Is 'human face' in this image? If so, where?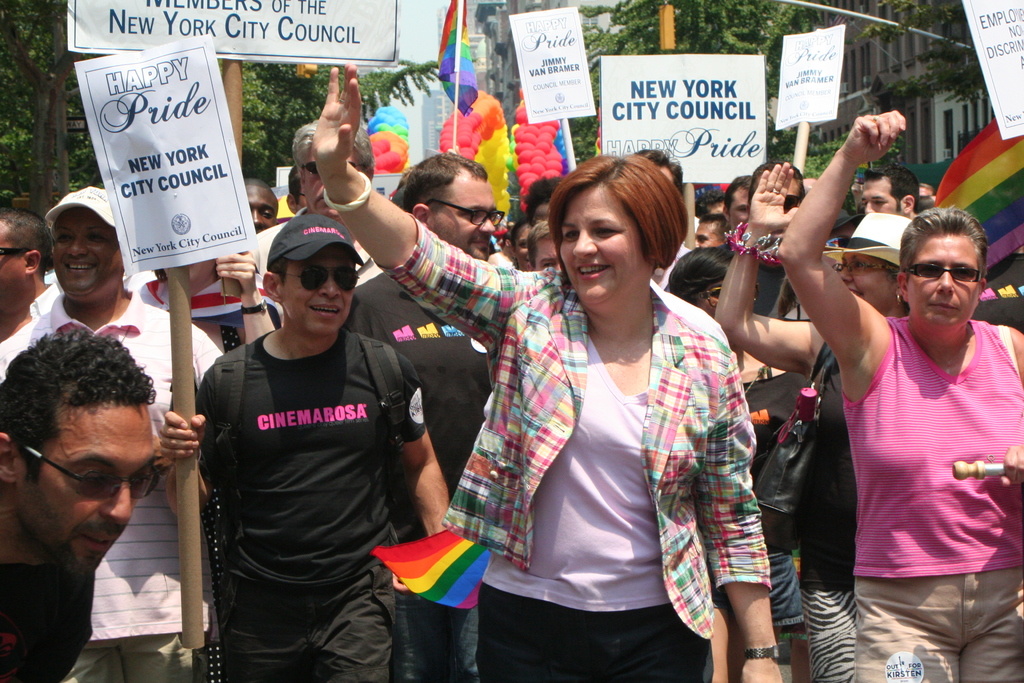
Yes, at Rect(727, 189, 756, 230).
